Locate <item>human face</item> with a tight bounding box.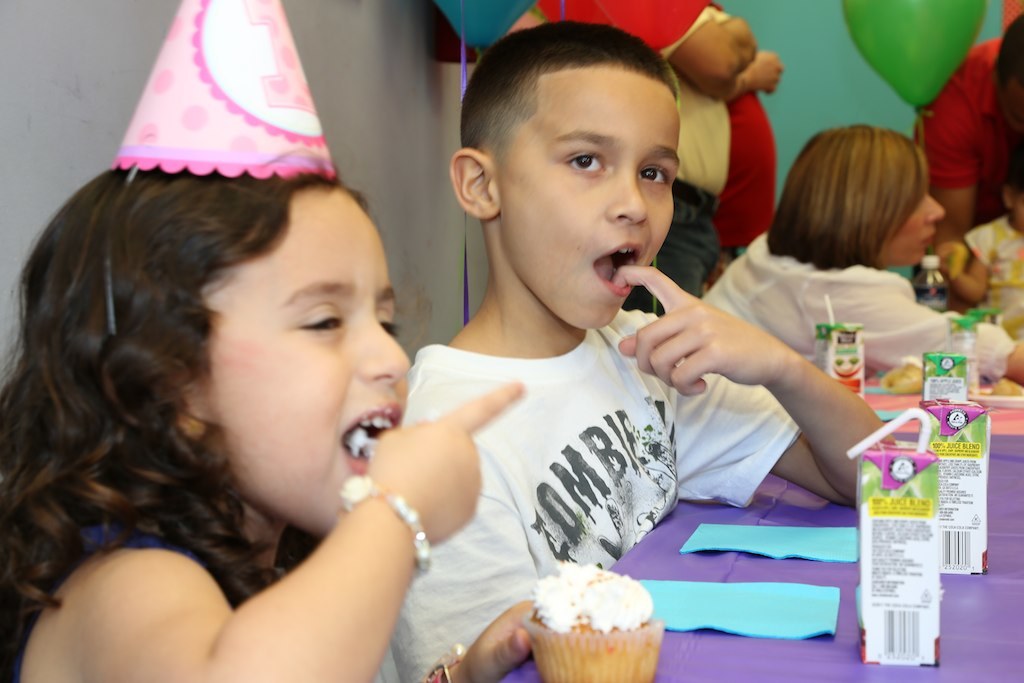
<bbox>503, 82, 681, 328</bbox>.
